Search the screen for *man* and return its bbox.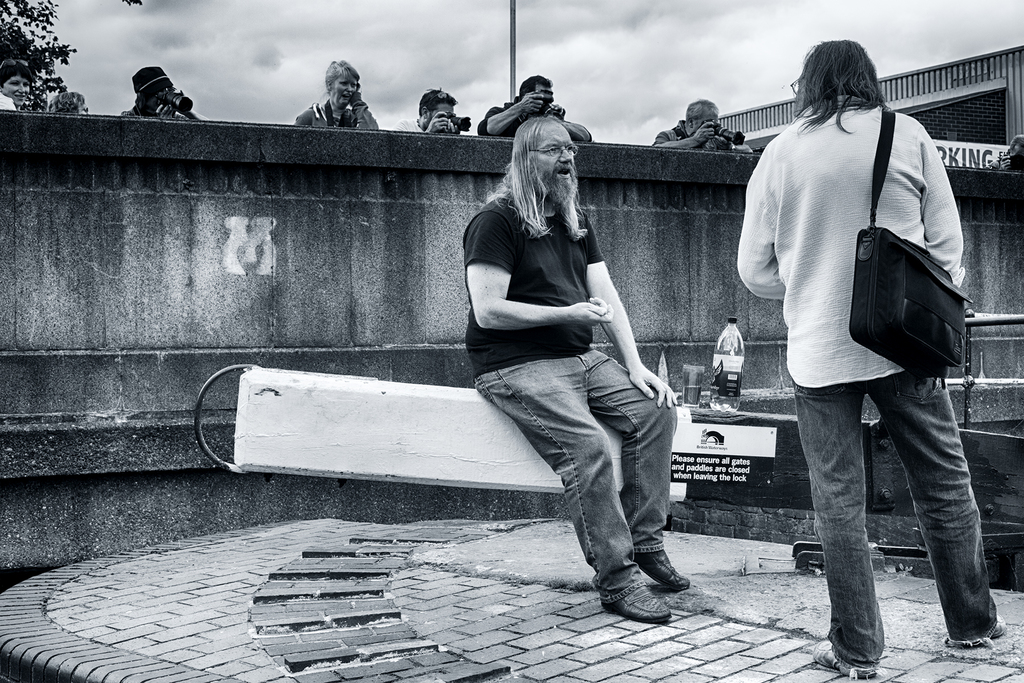
Found: crop(396, 88, 471, 131).
